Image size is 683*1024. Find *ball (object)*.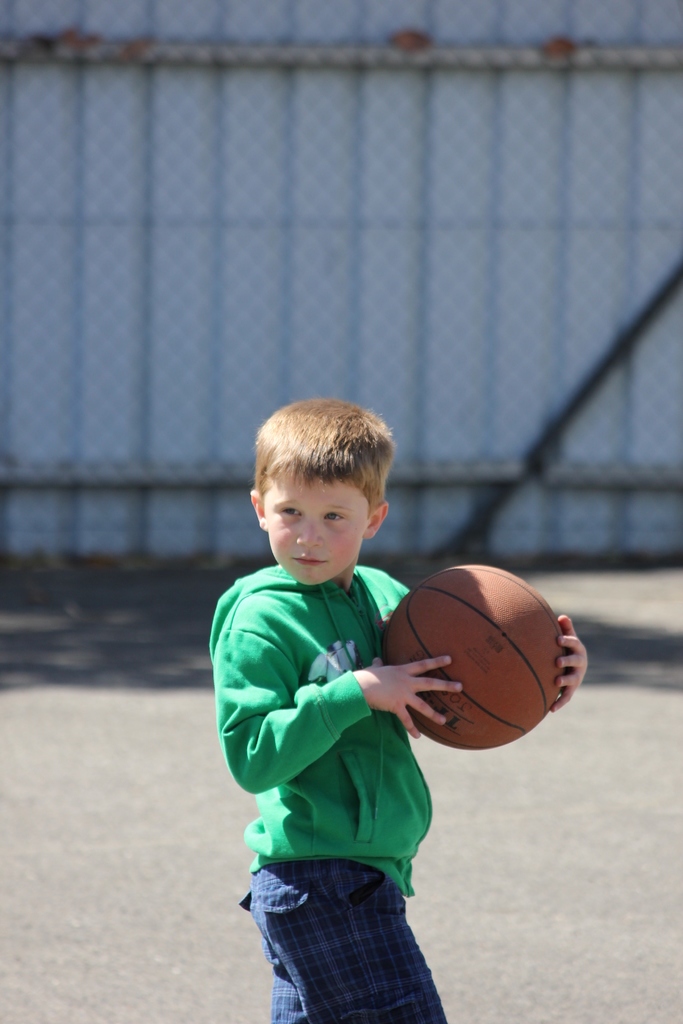
[382,564,566,750].
